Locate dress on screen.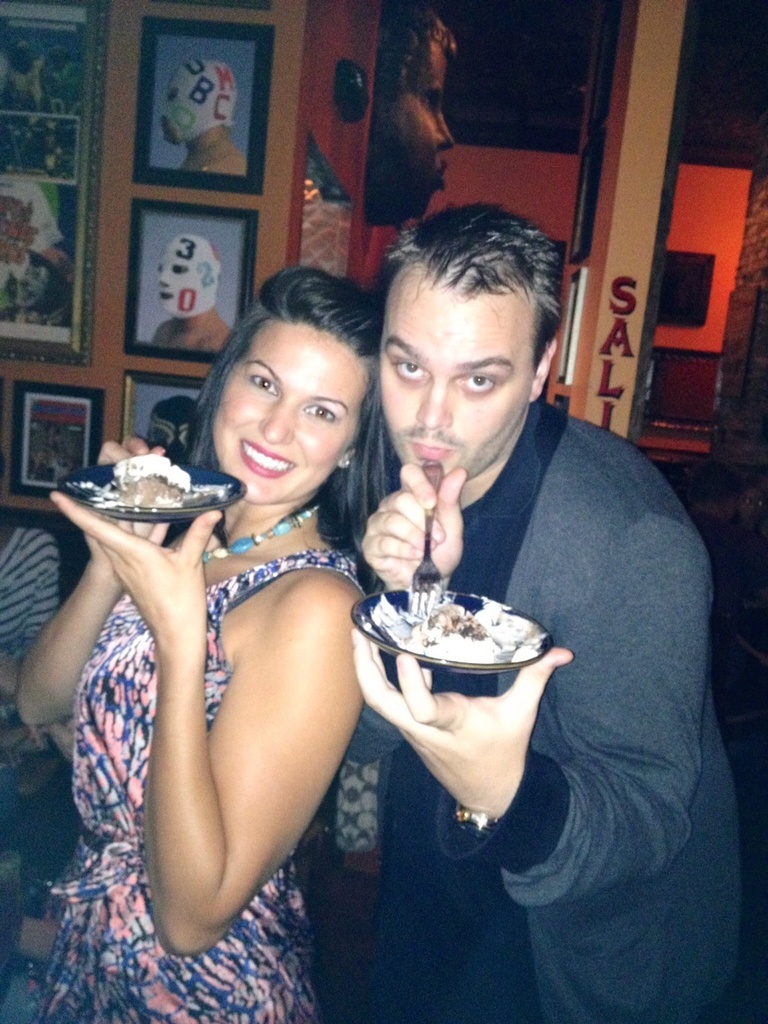
On screen at region(80, 404, 402, 900).
